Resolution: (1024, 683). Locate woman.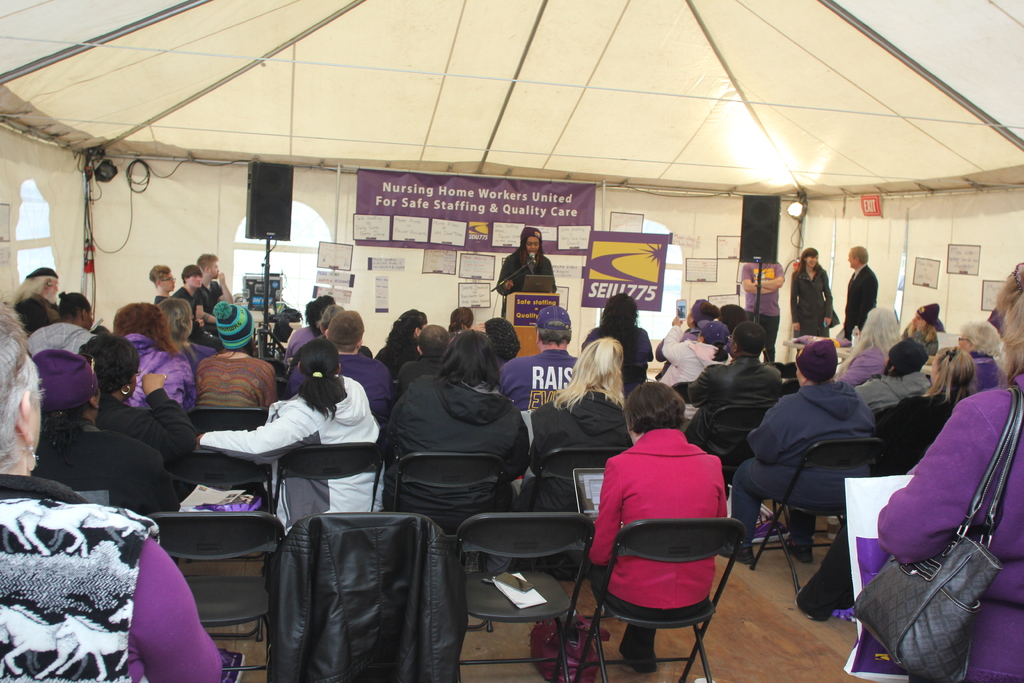
x1=31 y1=349 x2=179 y2=520.
